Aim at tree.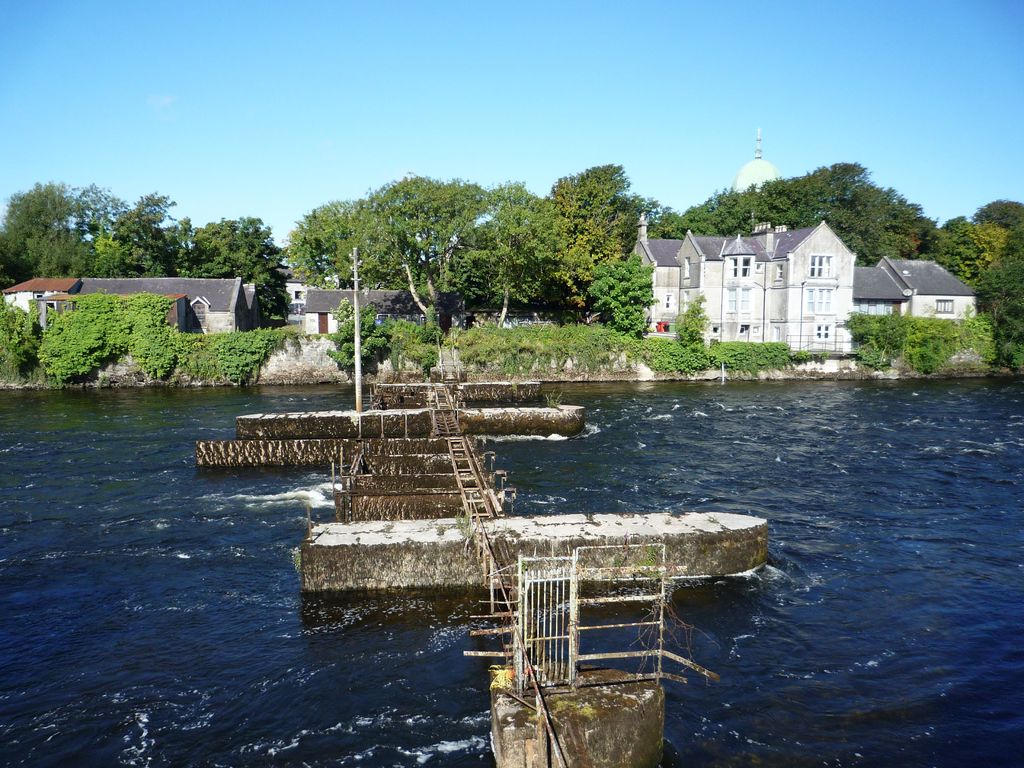
Aimed at x1=322 y1=296 x2=392 y2=373.
